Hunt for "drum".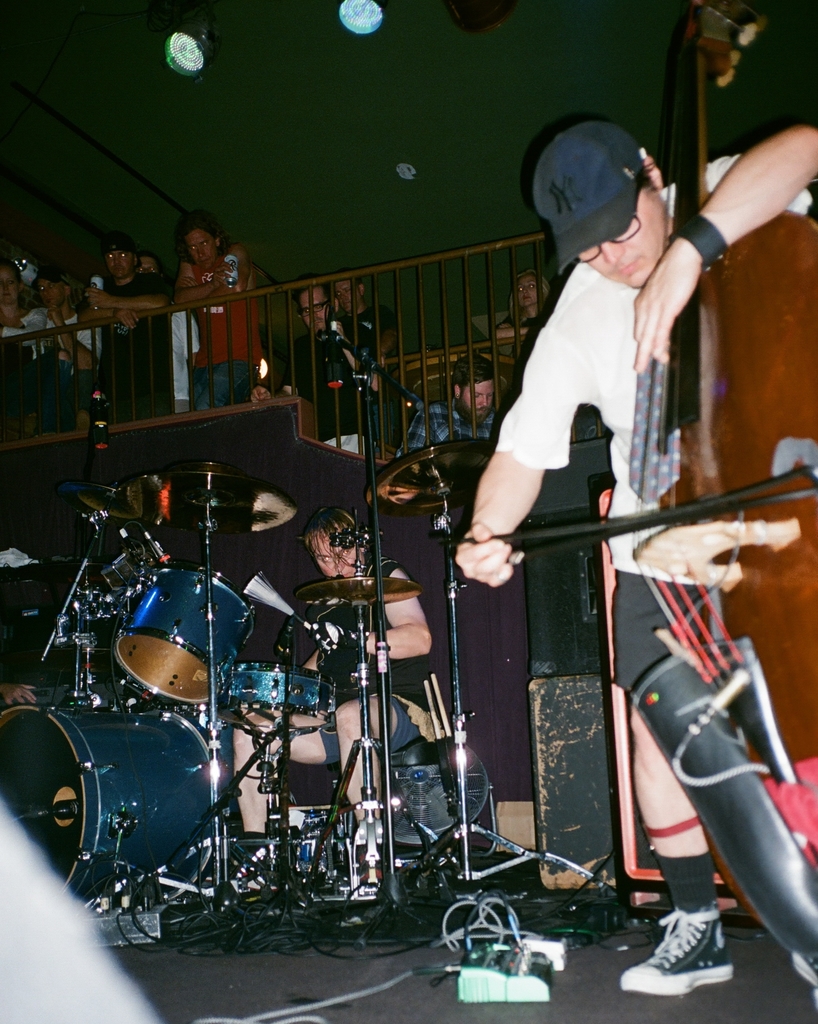
Hunted down at locate(0, 705, 209, 902).
